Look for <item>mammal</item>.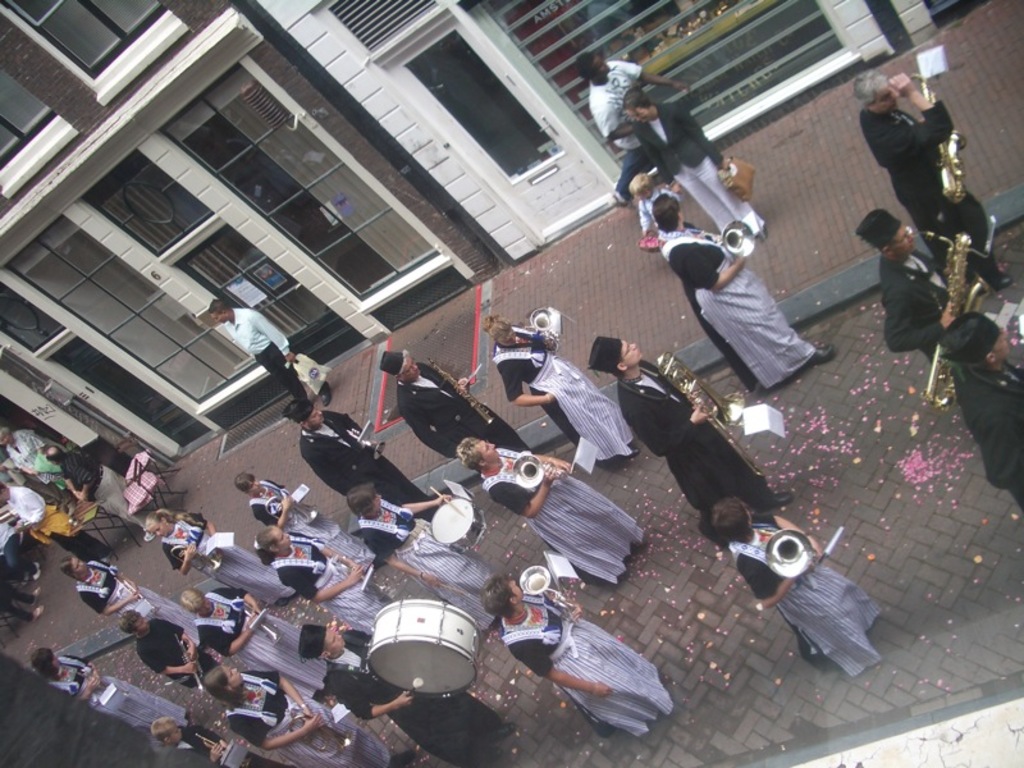
Found: (x1=0, y1=428, x2=68, y2=484).
